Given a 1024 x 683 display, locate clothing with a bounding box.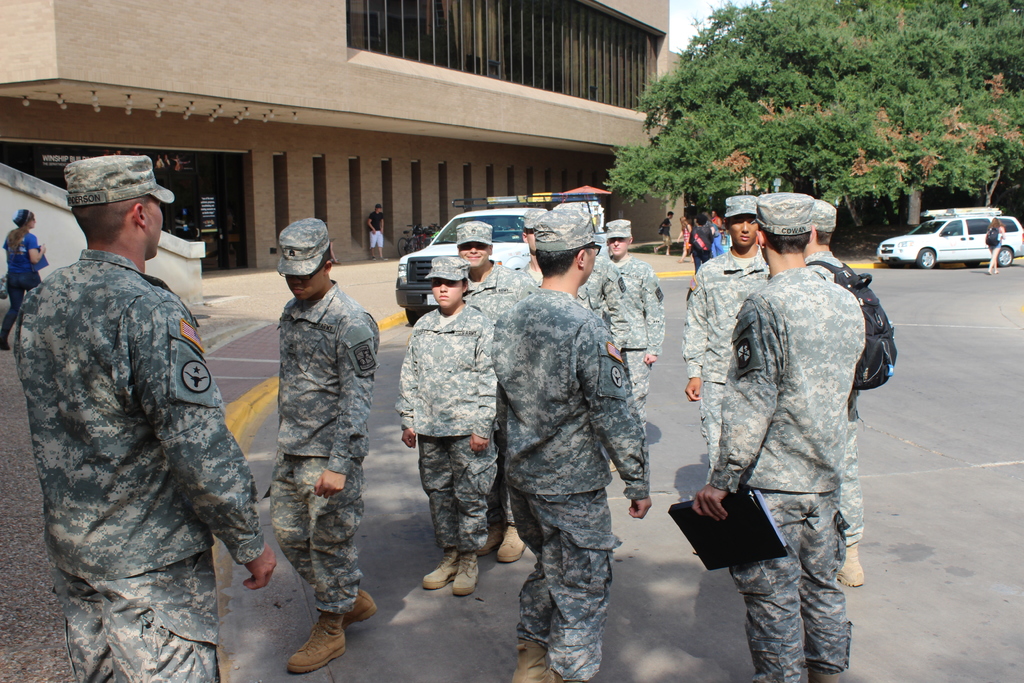
Located: l=376, t=299, r=513, b=570.
